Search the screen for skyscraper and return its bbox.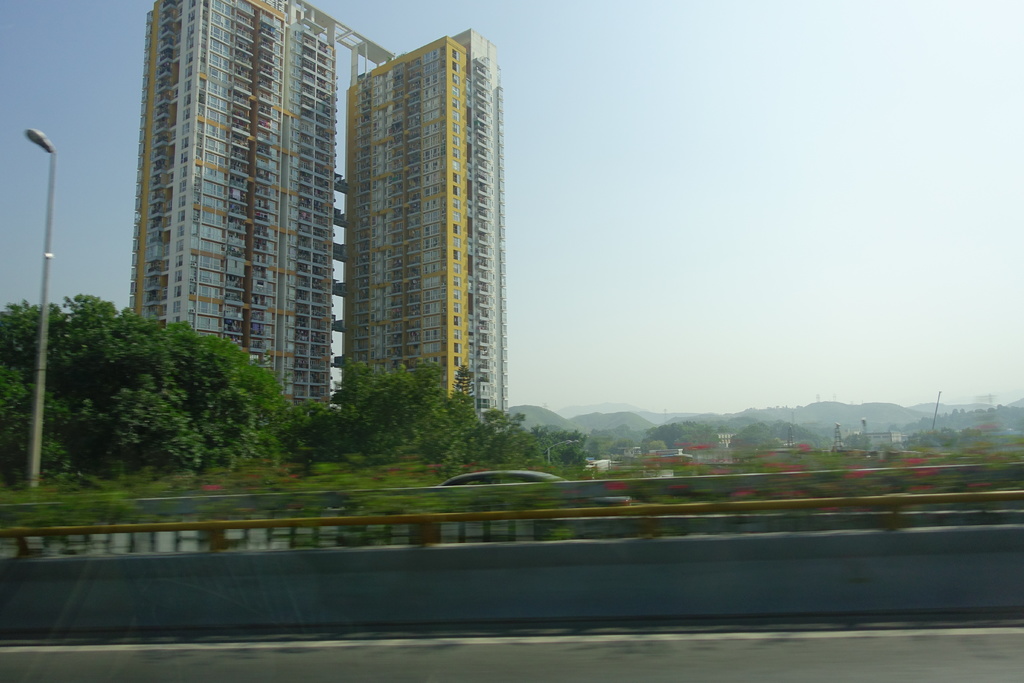
Found: left=119, top=0, right=507, bottom=431.
